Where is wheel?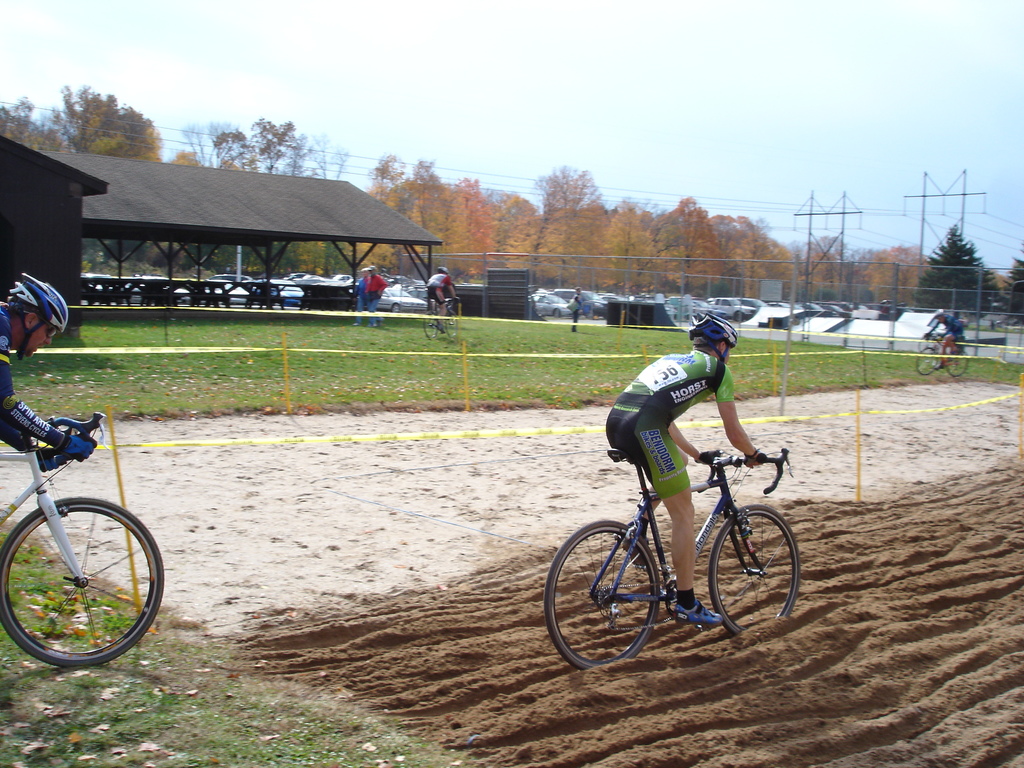
pyautogui.locateOnScreen(0, 497, 170, 675).
